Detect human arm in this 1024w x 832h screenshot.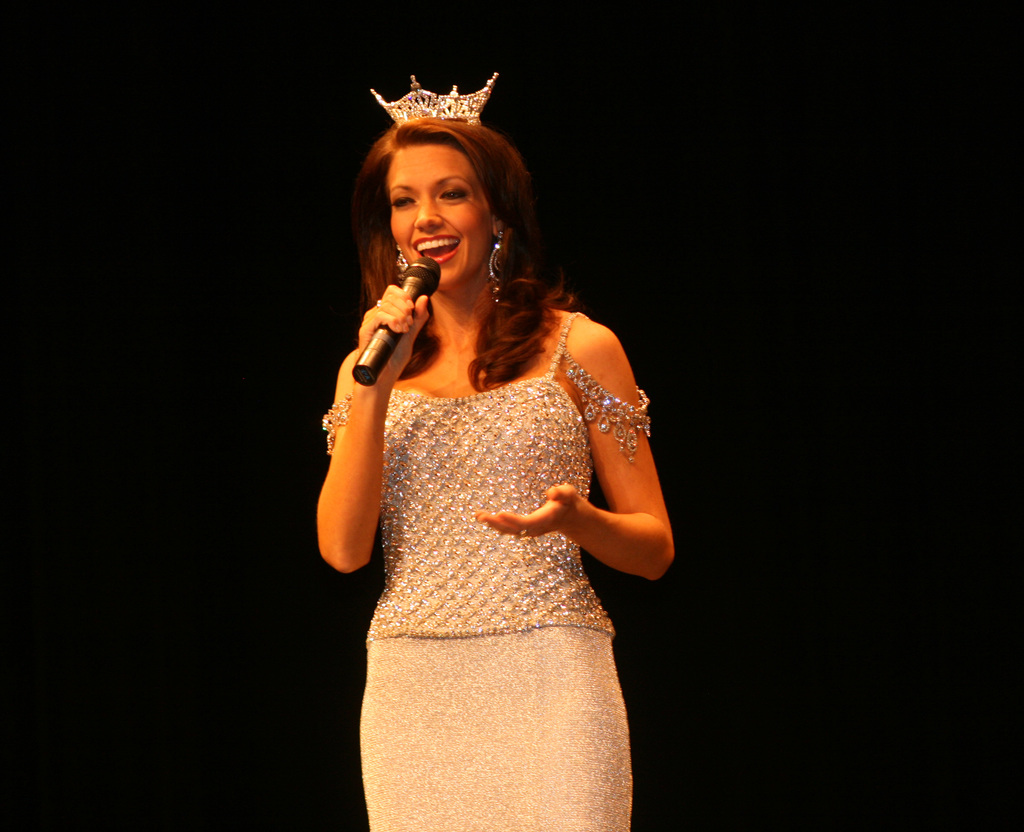
Detection: (left=473, top=318, right=675, bottom=582).
